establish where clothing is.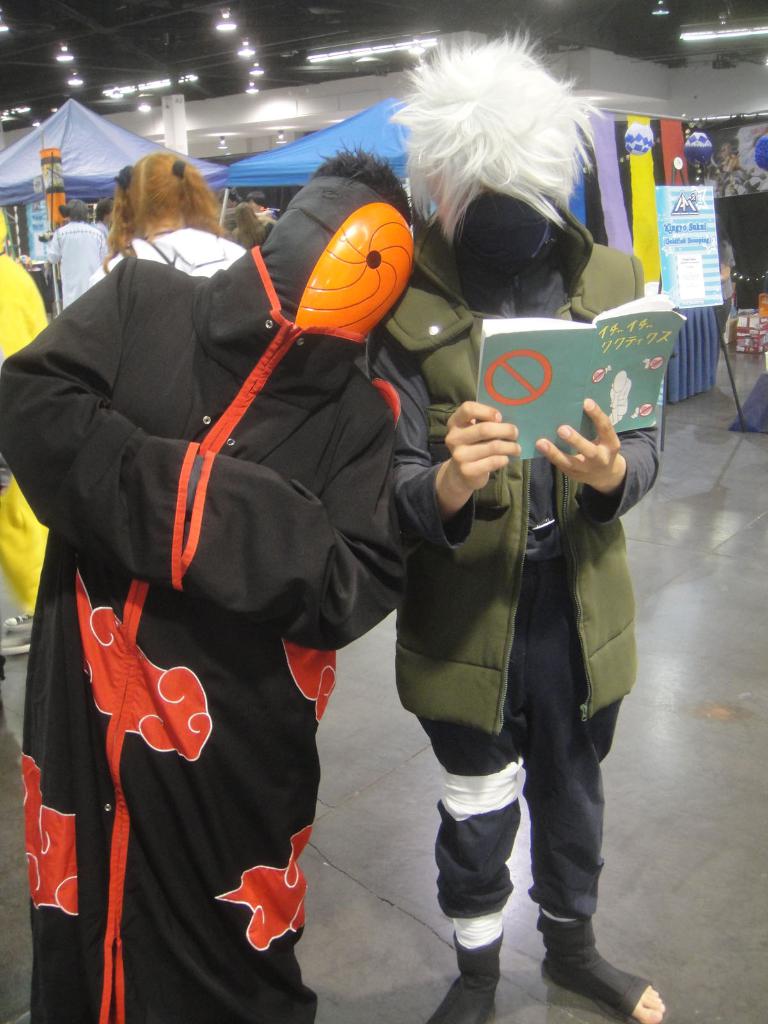
Established at bbox=(95, 218, 115, 260).
